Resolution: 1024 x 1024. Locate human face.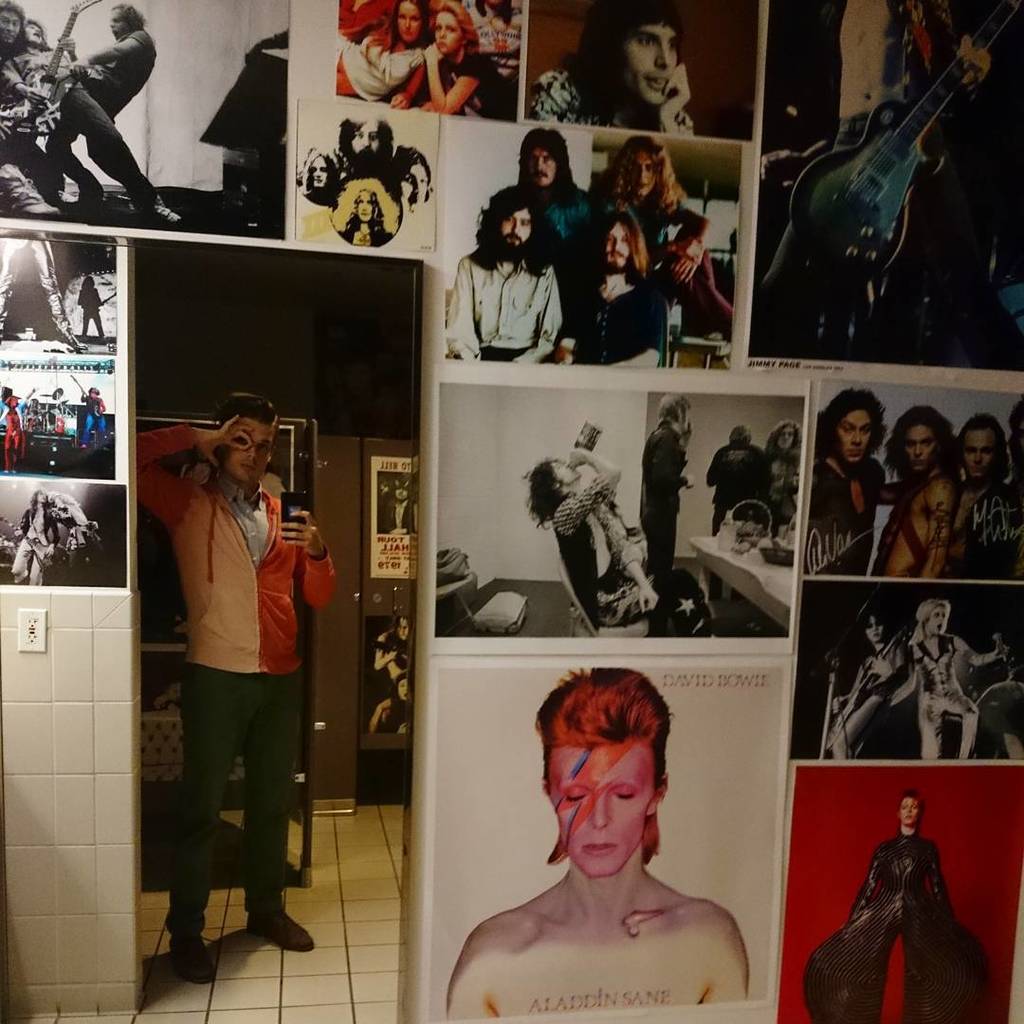
529, 146, 558, 187.
